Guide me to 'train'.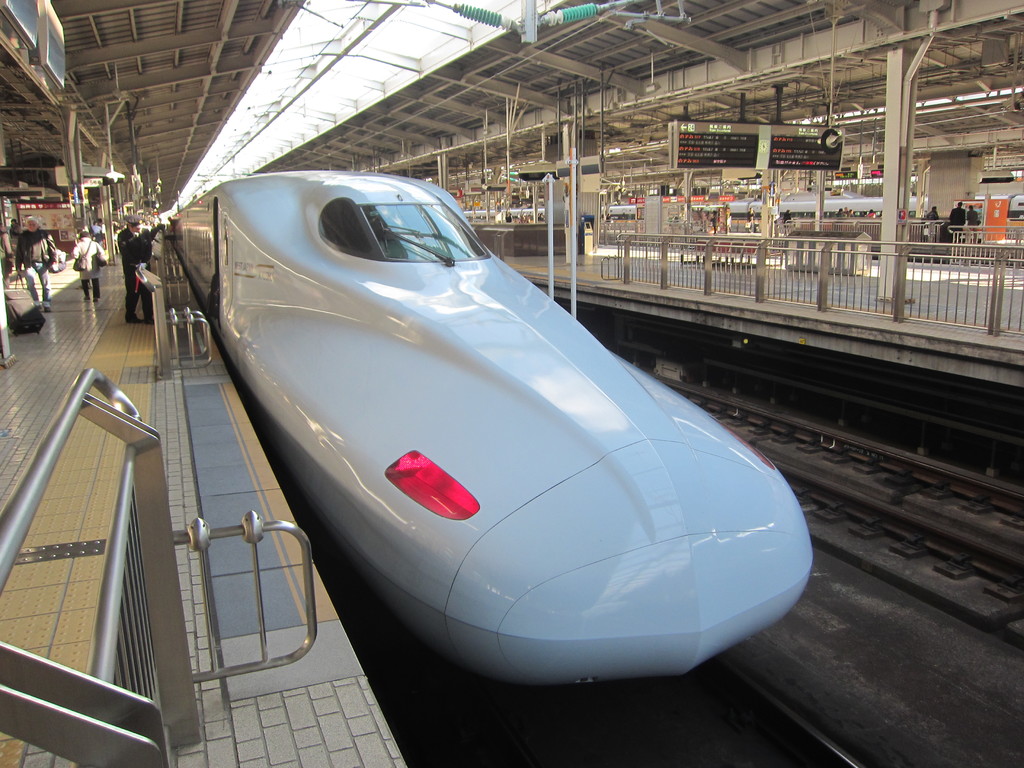
Guidance: <region>460, 182, 1023, 230</region>.
